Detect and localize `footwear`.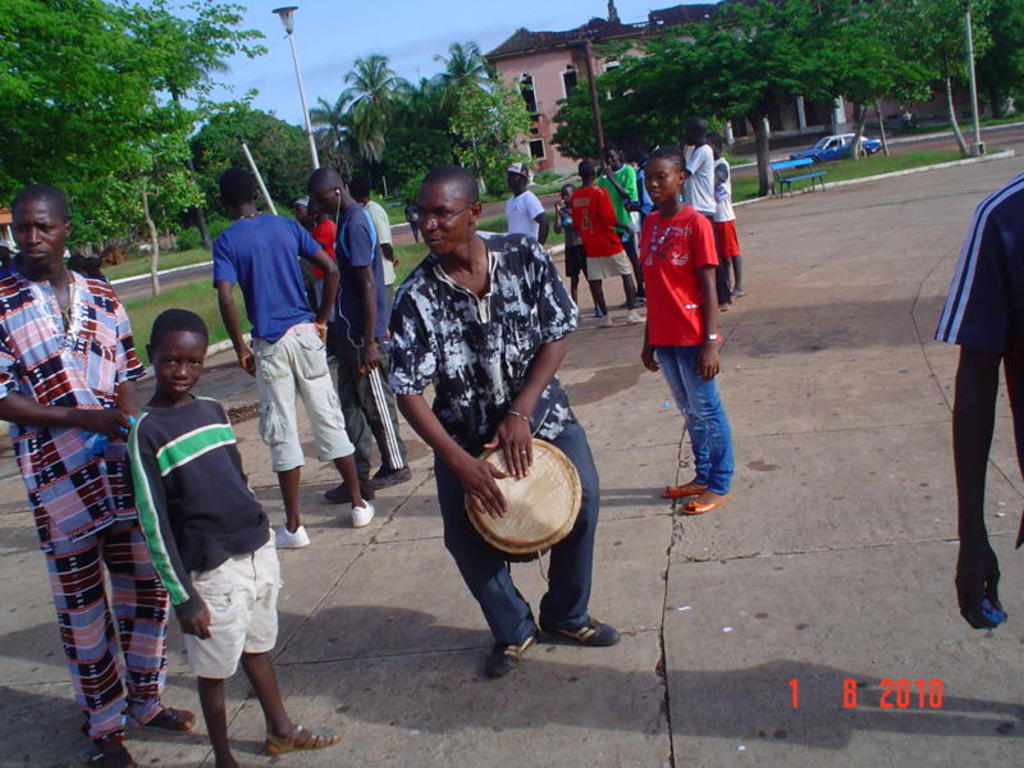
Localized at crop(660, 474, 700, 495).
